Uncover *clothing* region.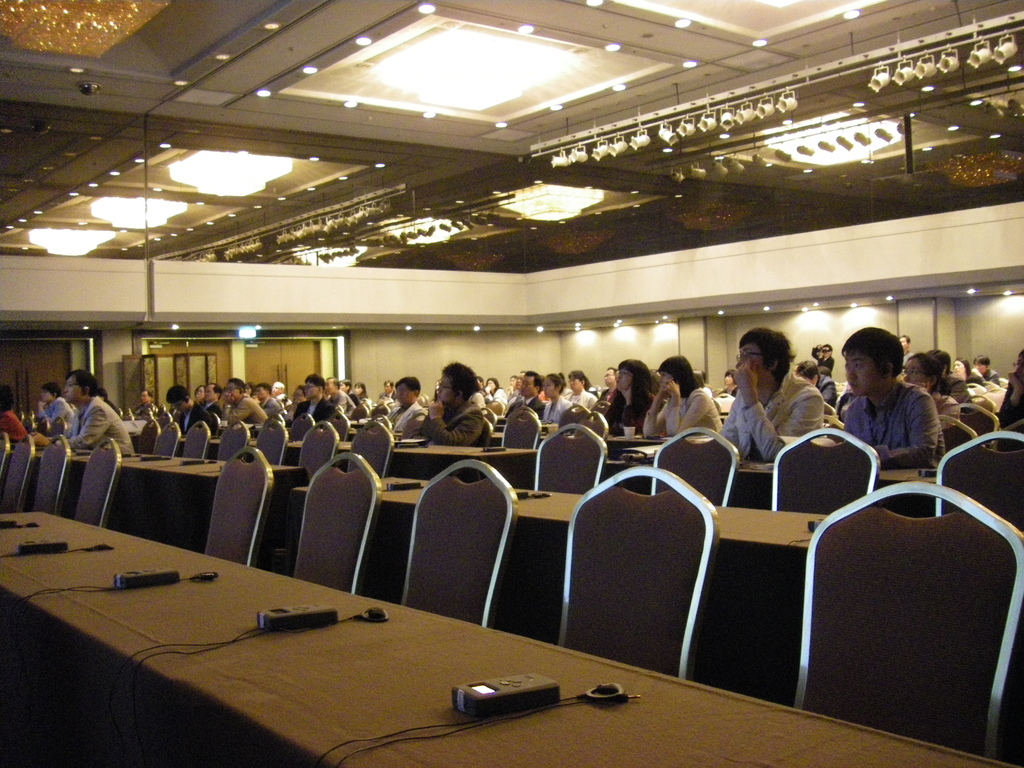
Uncovered: box=[0, 412, 36, 451].
